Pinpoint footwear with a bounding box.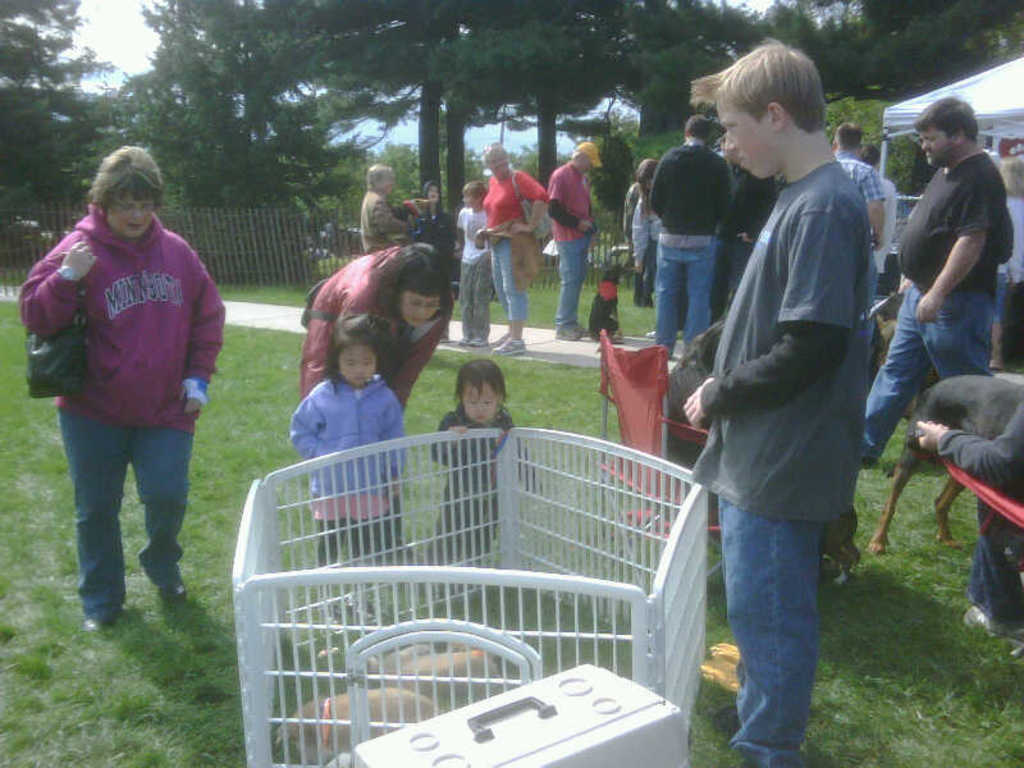
left=472, top=334, right=488, bottom=347.
